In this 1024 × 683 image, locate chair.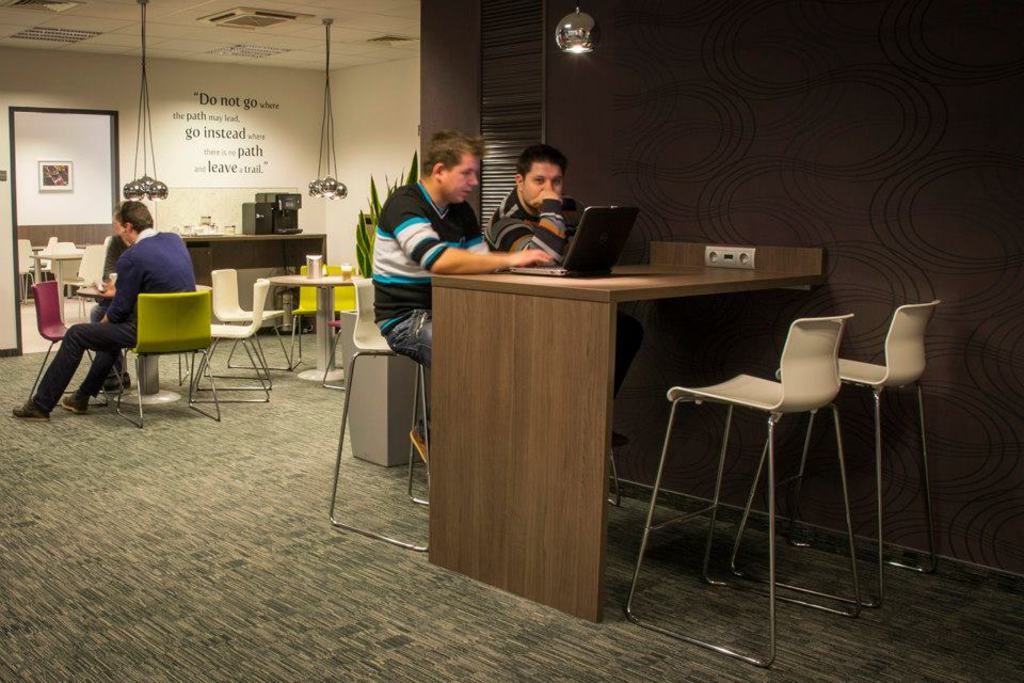
Bounding box: {"left": 28, "top": 274, "right": 109, "bottom": 411}.
